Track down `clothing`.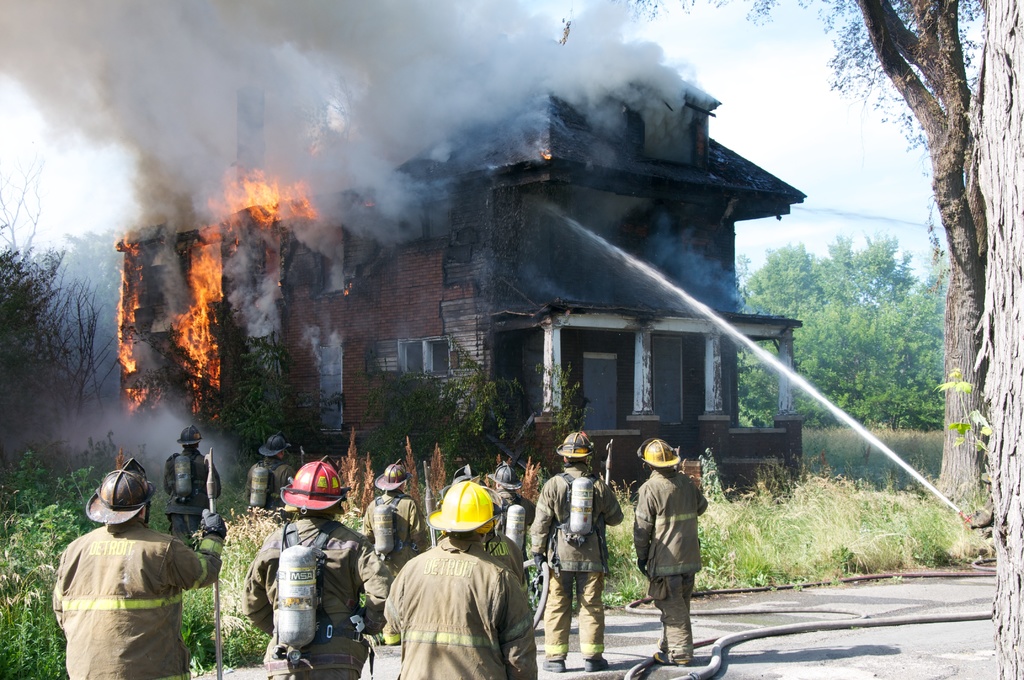
Tracked to 356:490:420:639.
